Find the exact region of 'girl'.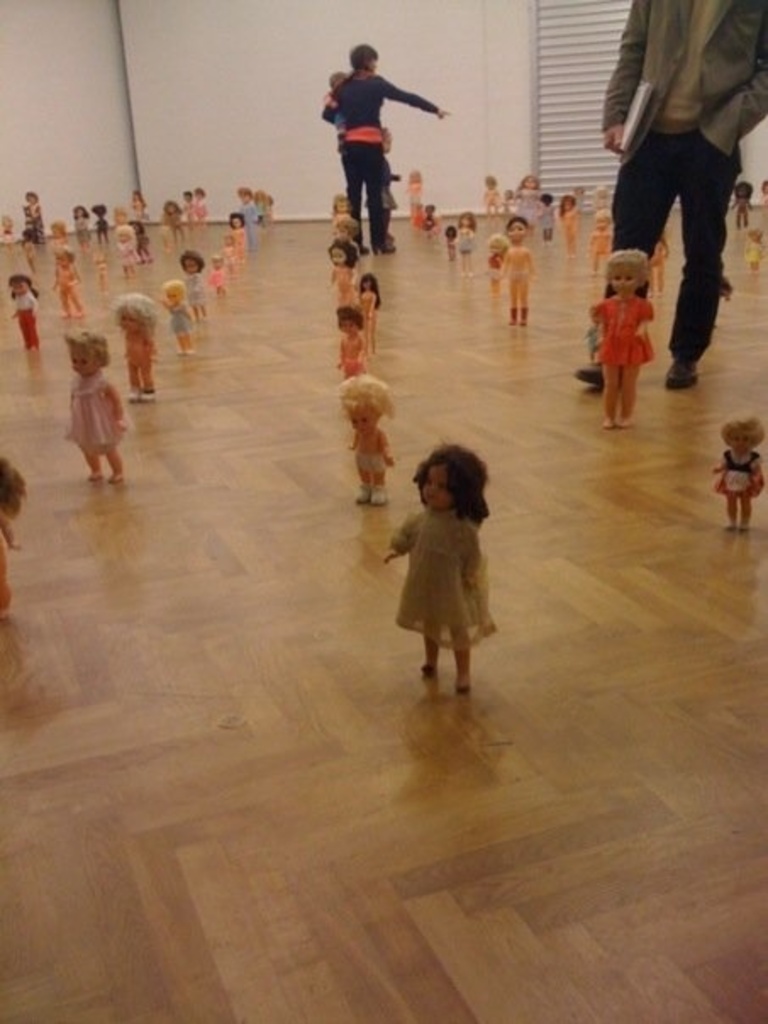
Exact region: [left=134, top=222, right=151, bottom=263].
